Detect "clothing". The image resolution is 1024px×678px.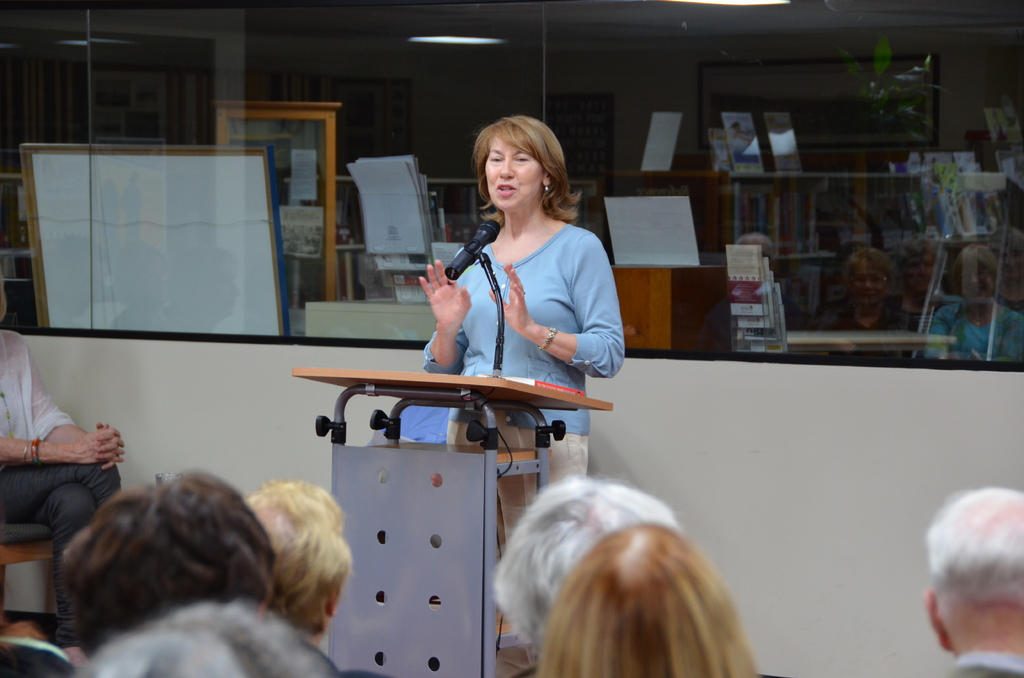
(945,656,1023,677).
